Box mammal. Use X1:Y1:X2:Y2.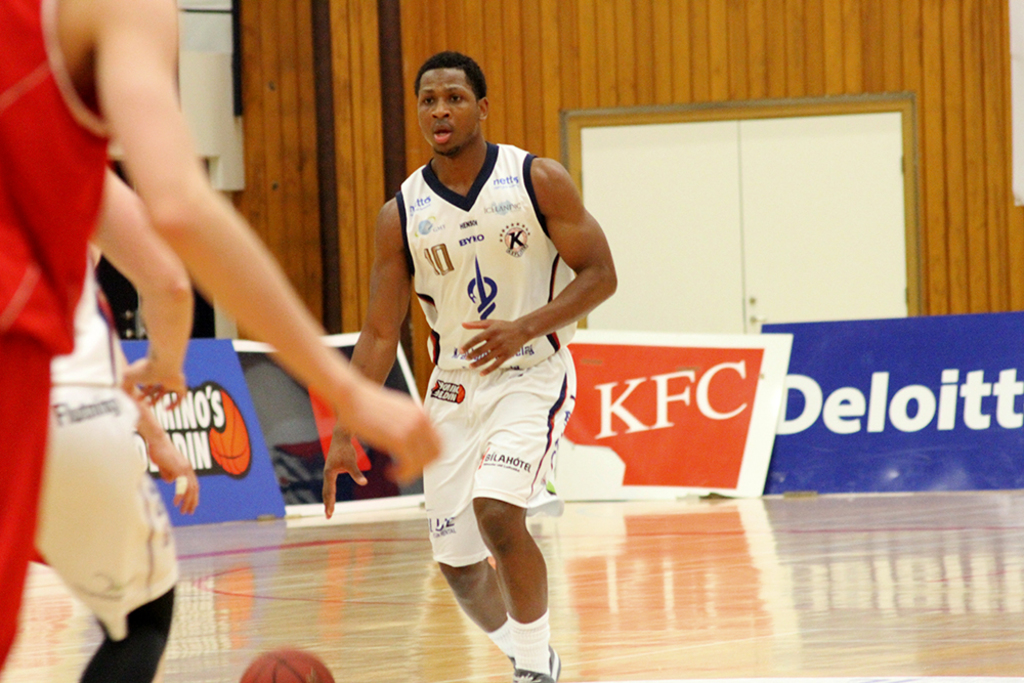
89:243:203:517.
